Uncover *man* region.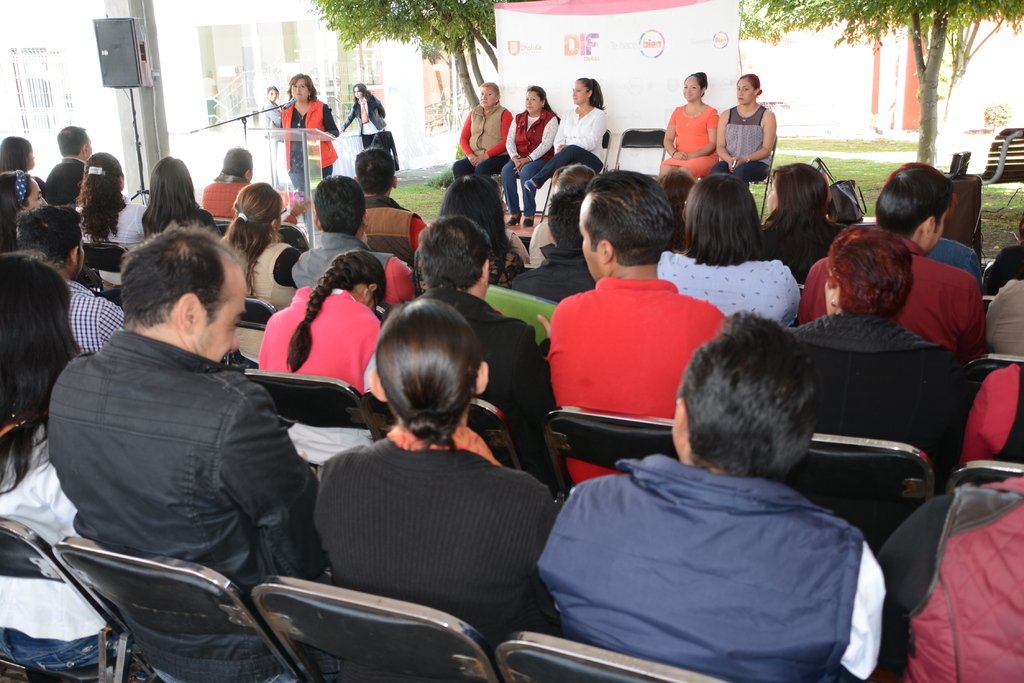
Uncovered: detection(355, 147, 430, 262).
